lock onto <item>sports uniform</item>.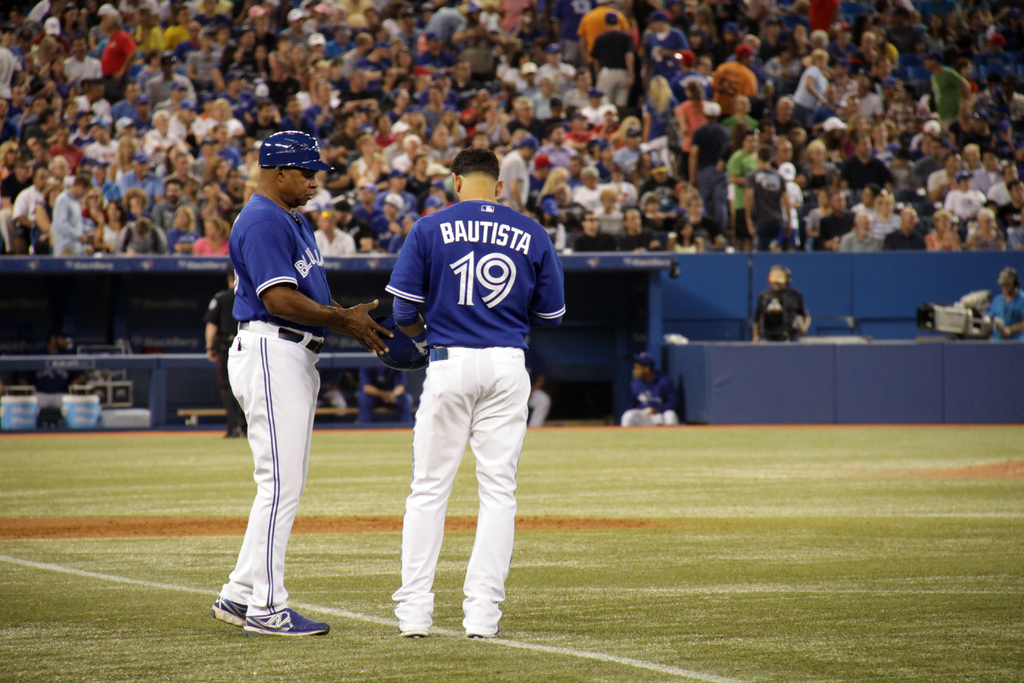
Locked: rect(213, 130, 332, 638).
